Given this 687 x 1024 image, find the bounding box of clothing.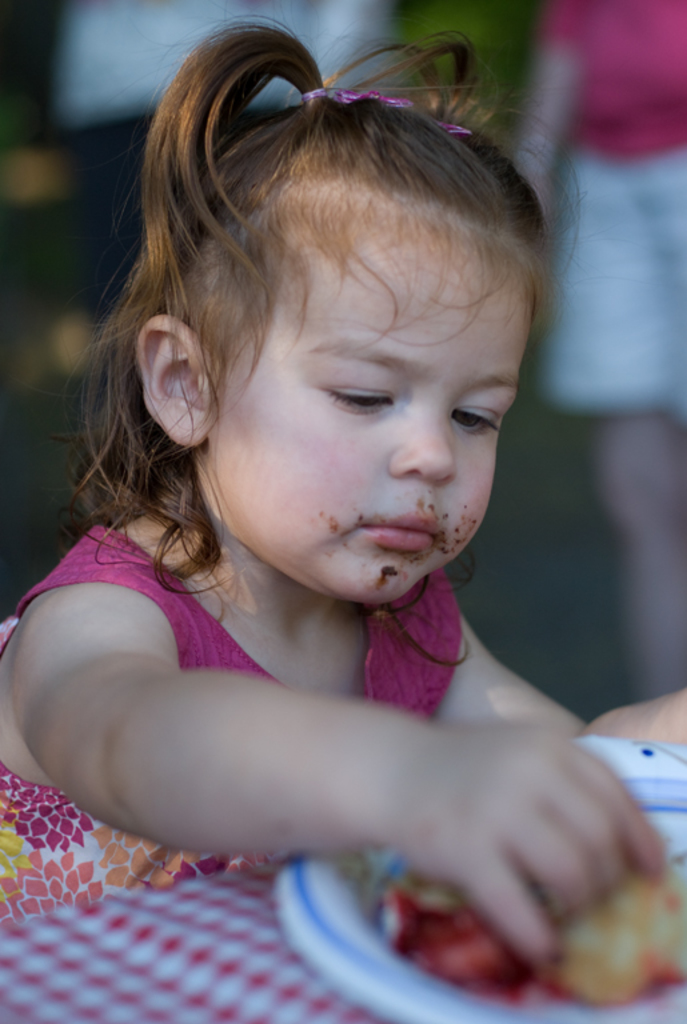
(534, 0, 686, 436).
